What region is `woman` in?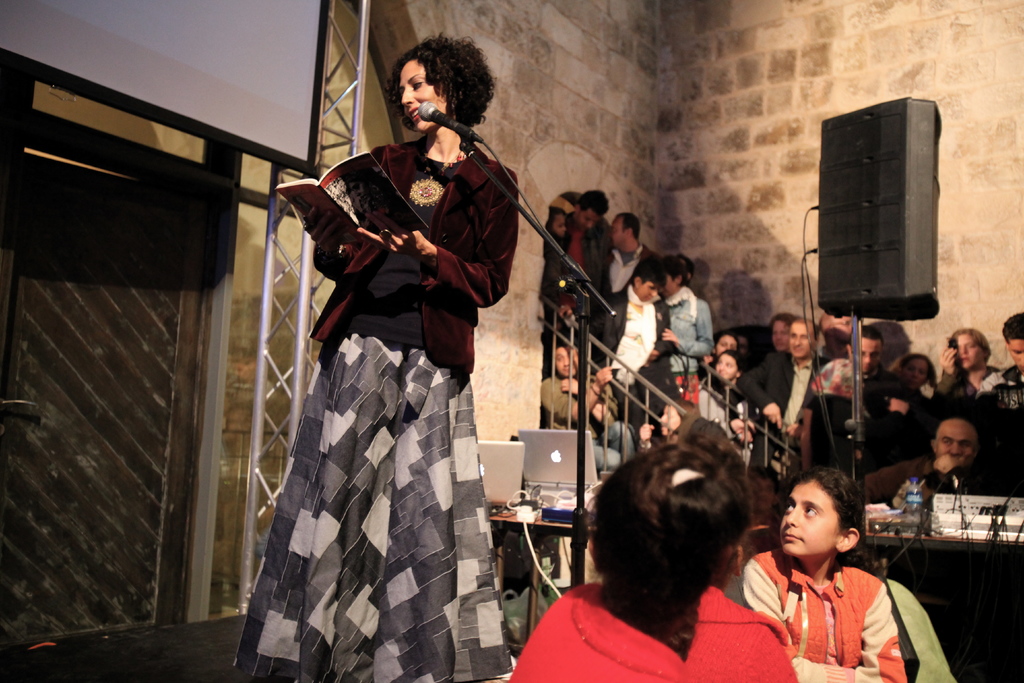
bbox=(243, 106, 509, 680).
